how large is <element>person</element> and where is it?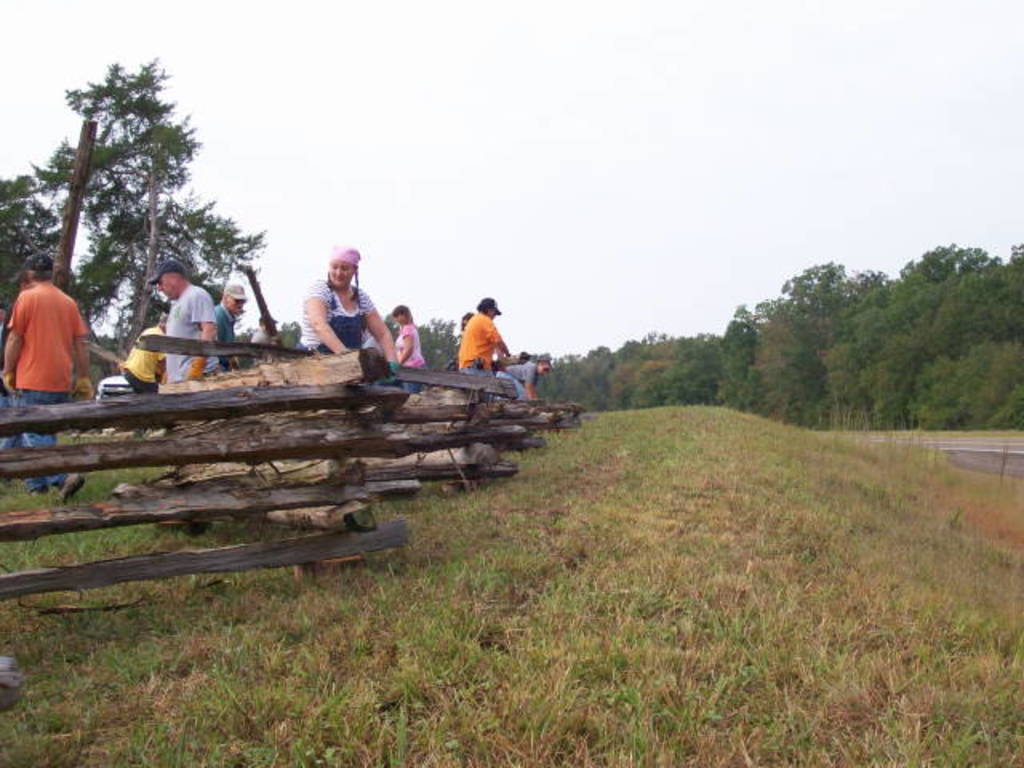
Bounding box: bbox(387, 301, 426, 389).
